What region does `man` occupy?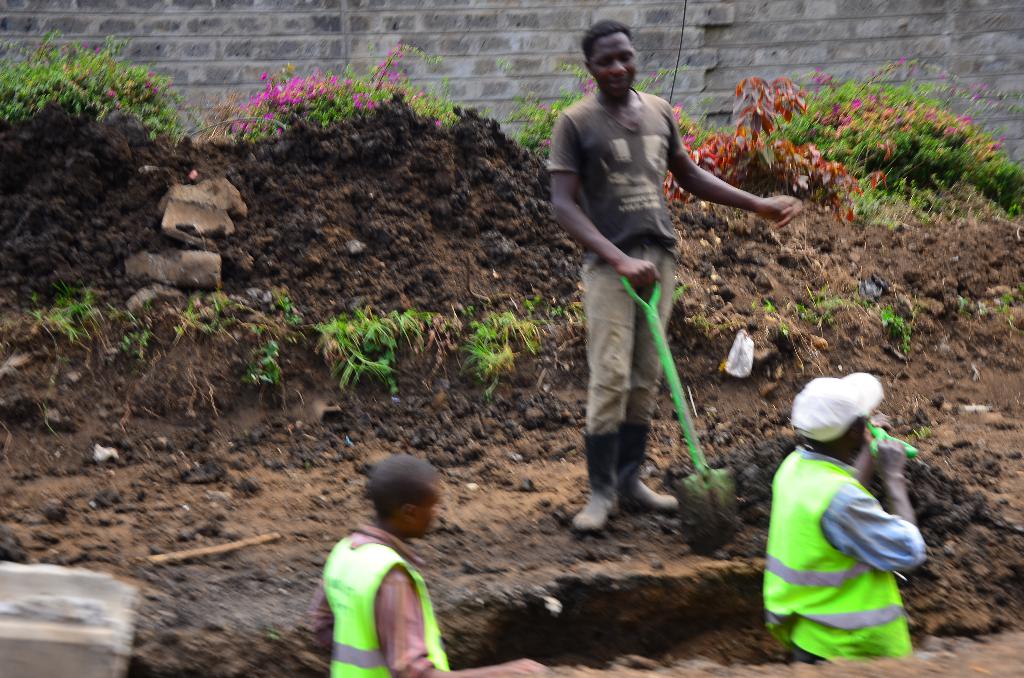
locate(761, 369, 925, 664).
